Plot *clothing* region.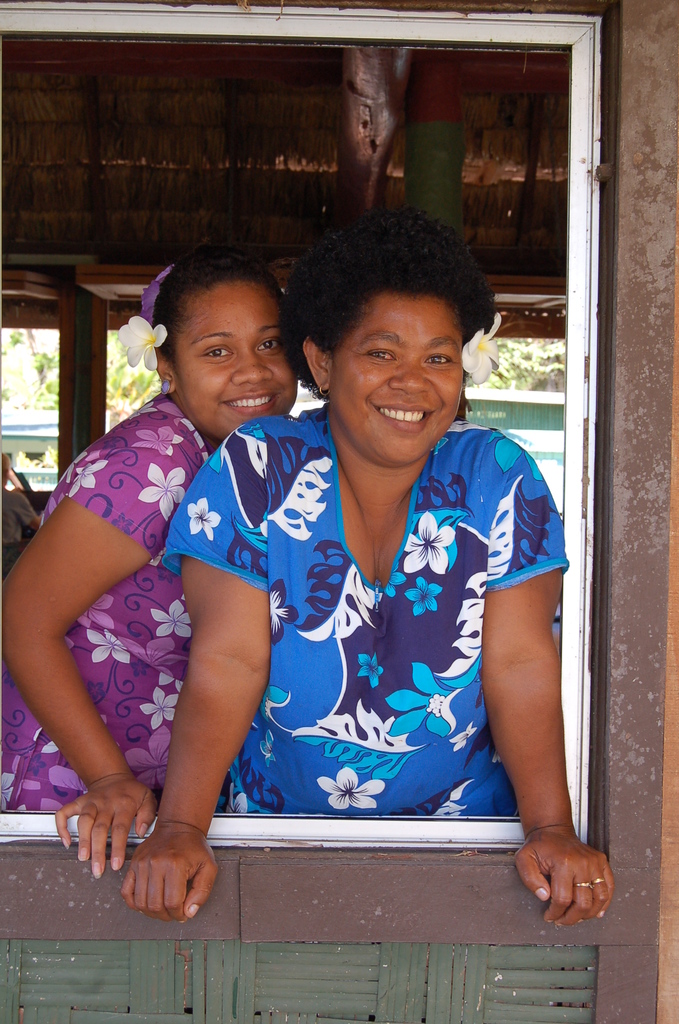
Plotted at detection(0, 403, 205, 802).
